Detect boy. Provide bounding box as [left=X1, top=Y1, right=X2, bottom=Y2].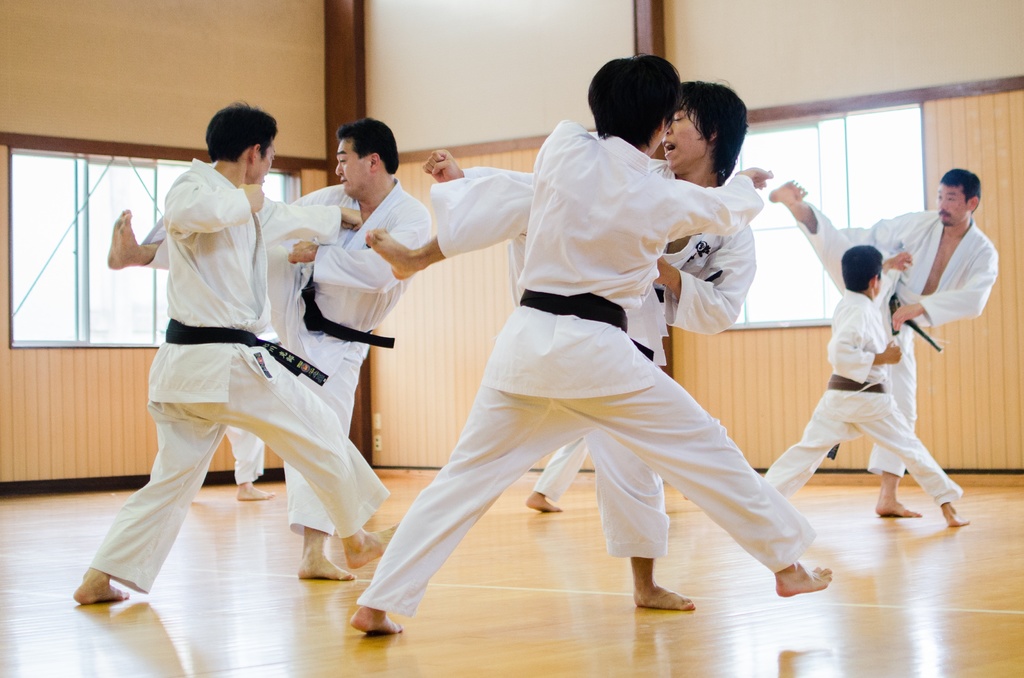
[left=106, top=117, right=435, bottom=585].
